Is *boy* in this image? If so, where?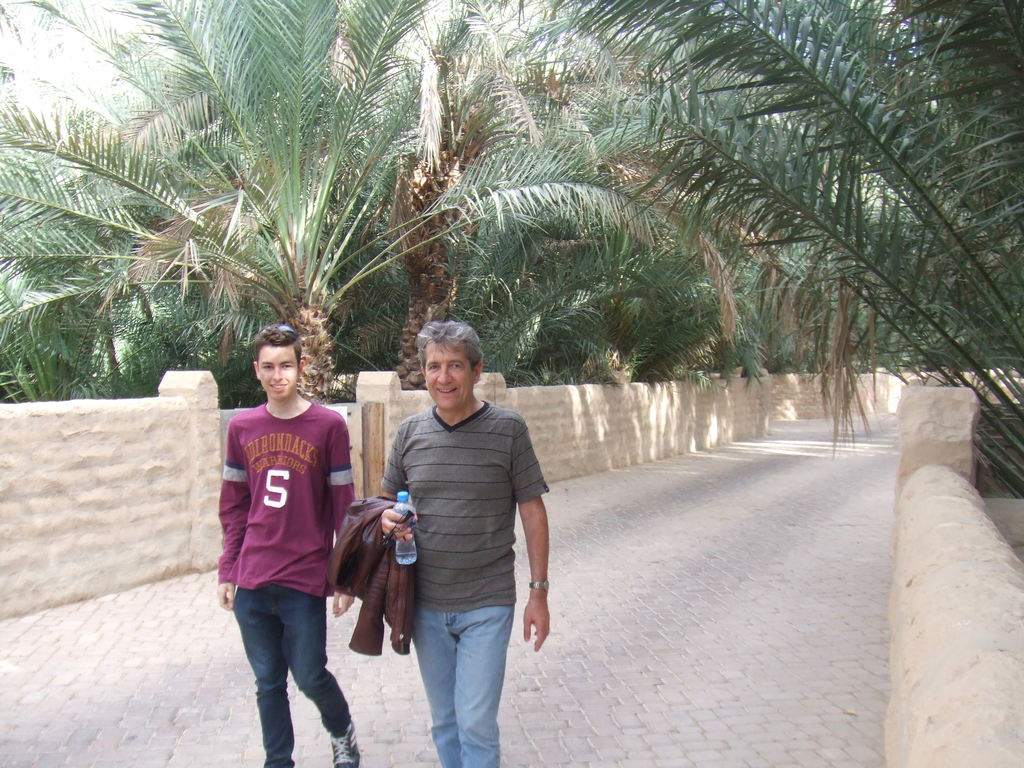
Yes, at {"left": 212, "top": 326, "right": 360, "bottom": 767}.
